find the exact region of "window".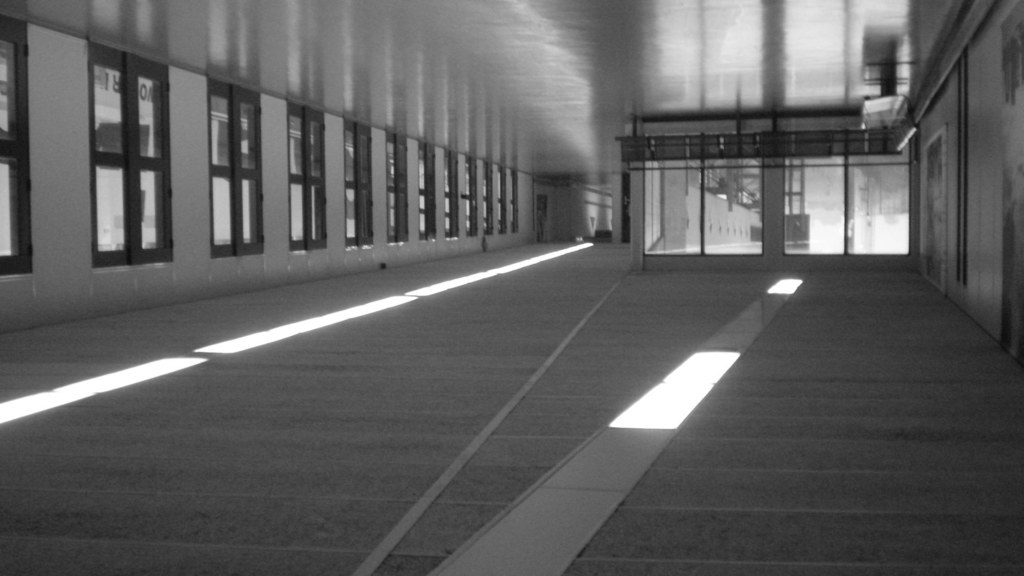
Exact region: x1=444 y1=152 x2=461 y2=239.
